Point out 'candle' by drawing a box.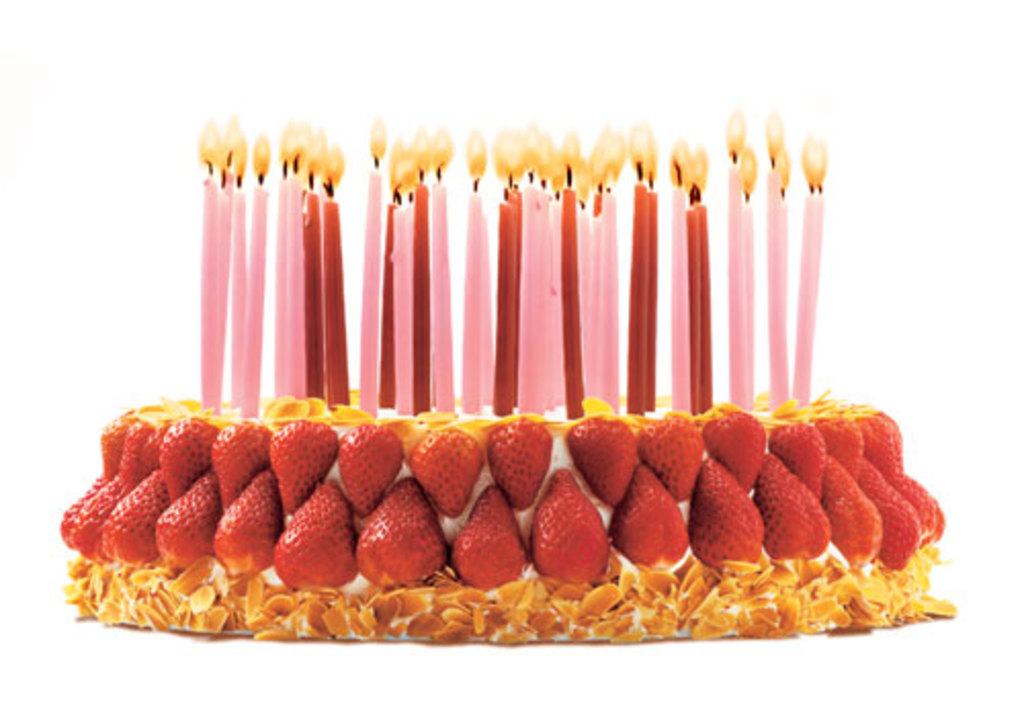
bbox(770, 113, 786, 406).
